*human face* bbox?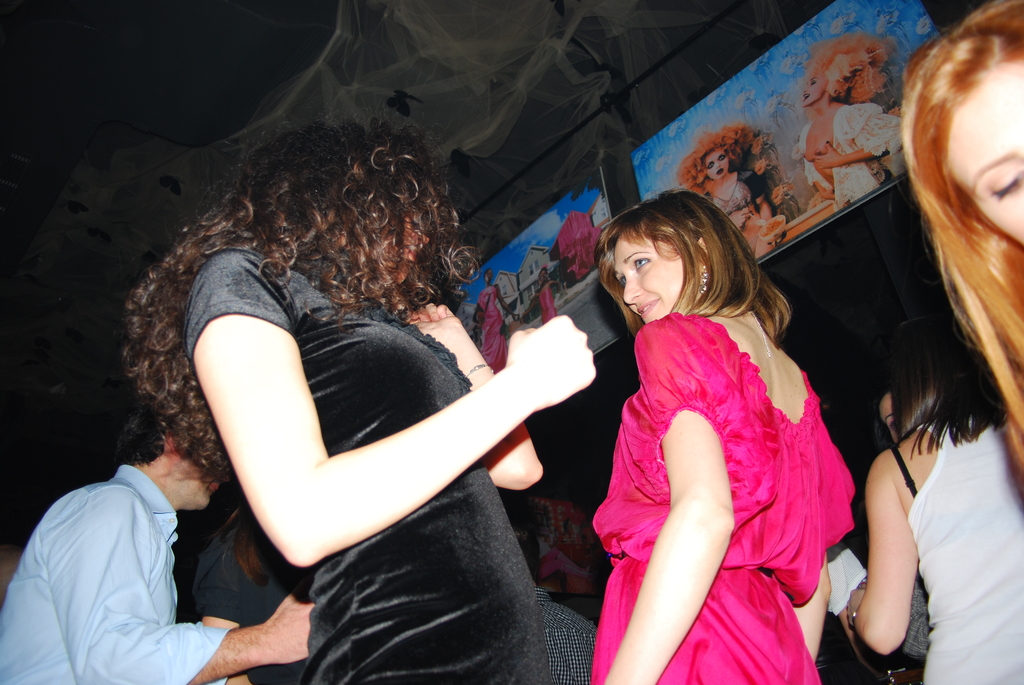
detection(706, 148, 731, 179)
